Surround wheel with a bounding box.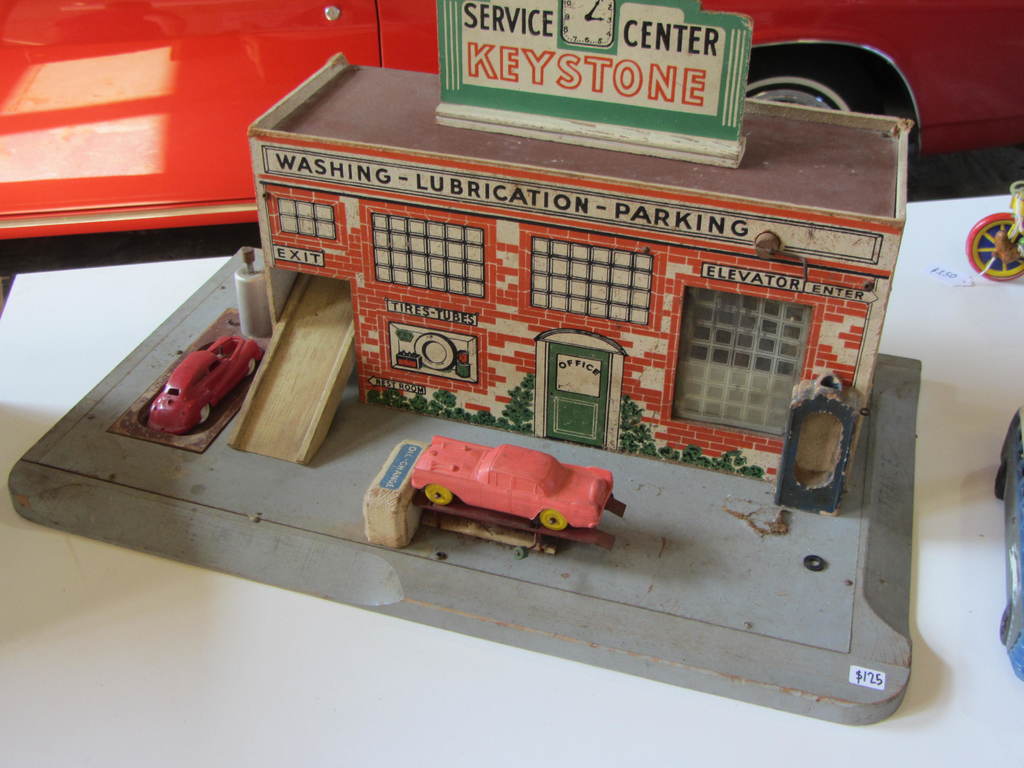
locate(245, 355, 261, 380).
